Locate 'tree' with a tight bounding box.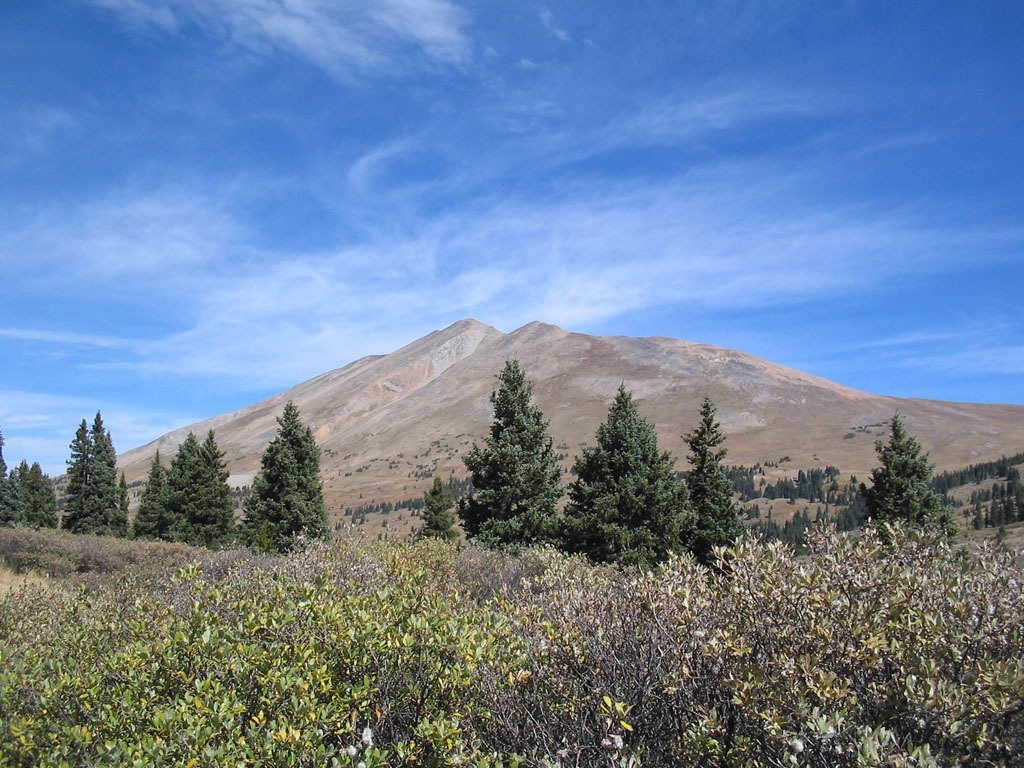
<bbox>857, 411, 967, 537</bbox>.
